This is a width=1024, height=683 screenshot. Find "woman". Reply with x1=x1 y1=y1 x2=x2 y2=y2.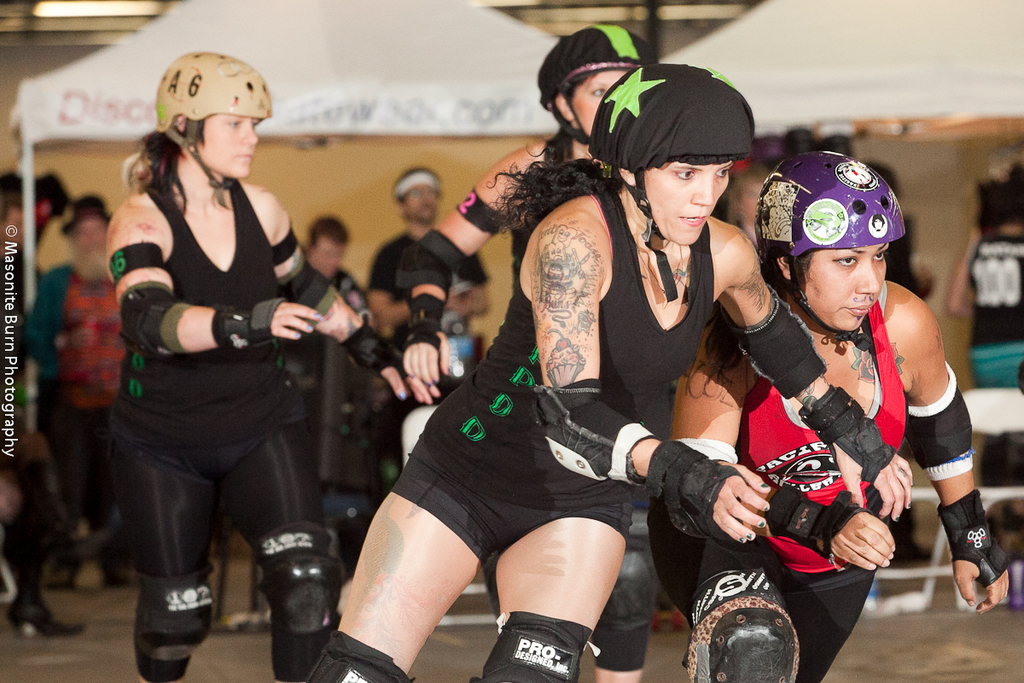
x1=398 y1=25 x2=730 y2=682.
